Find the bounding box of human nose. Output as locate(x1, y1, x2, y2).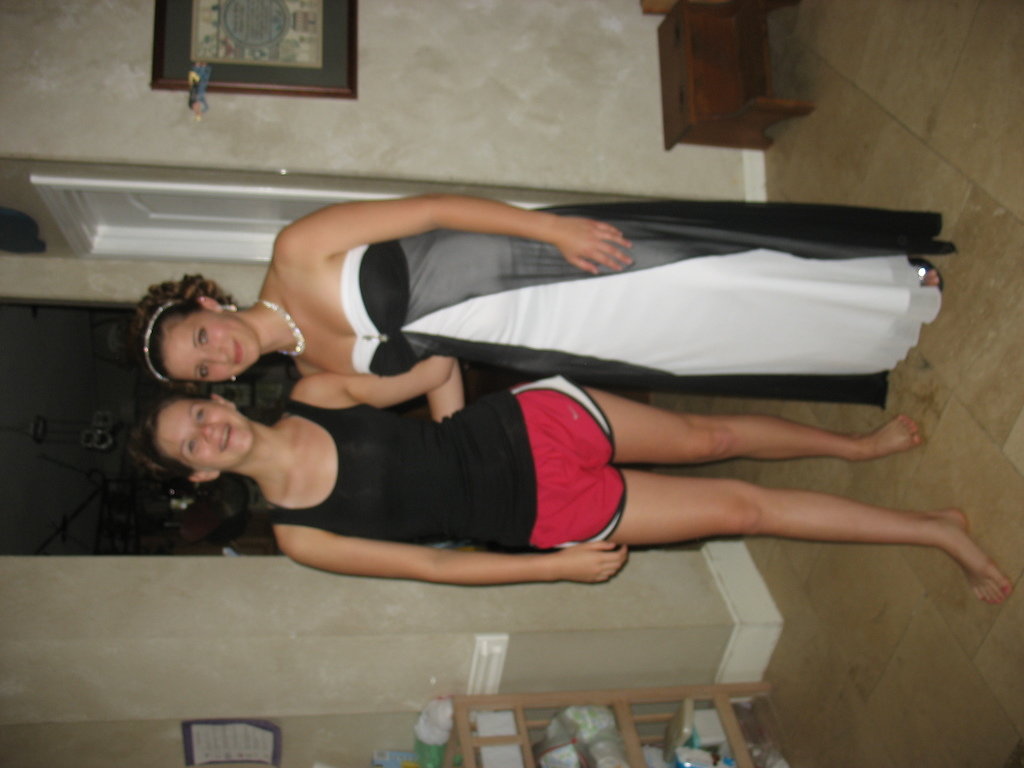
locate(193, 424, 218, 444).
